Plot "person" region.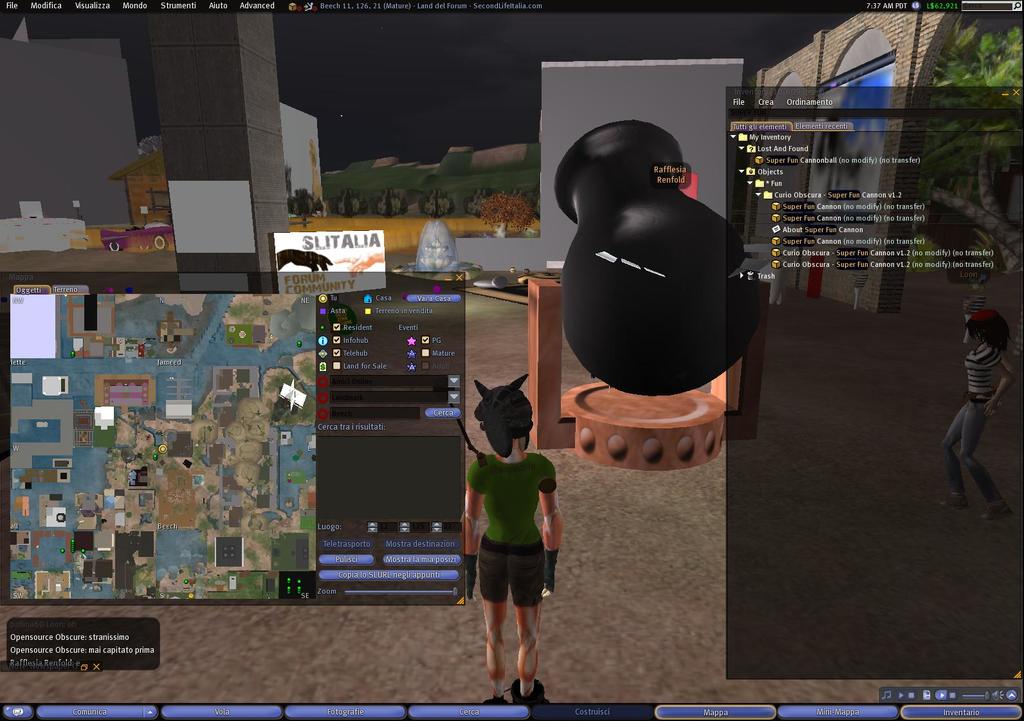
Plotted at (466, 375, 562, 711).
